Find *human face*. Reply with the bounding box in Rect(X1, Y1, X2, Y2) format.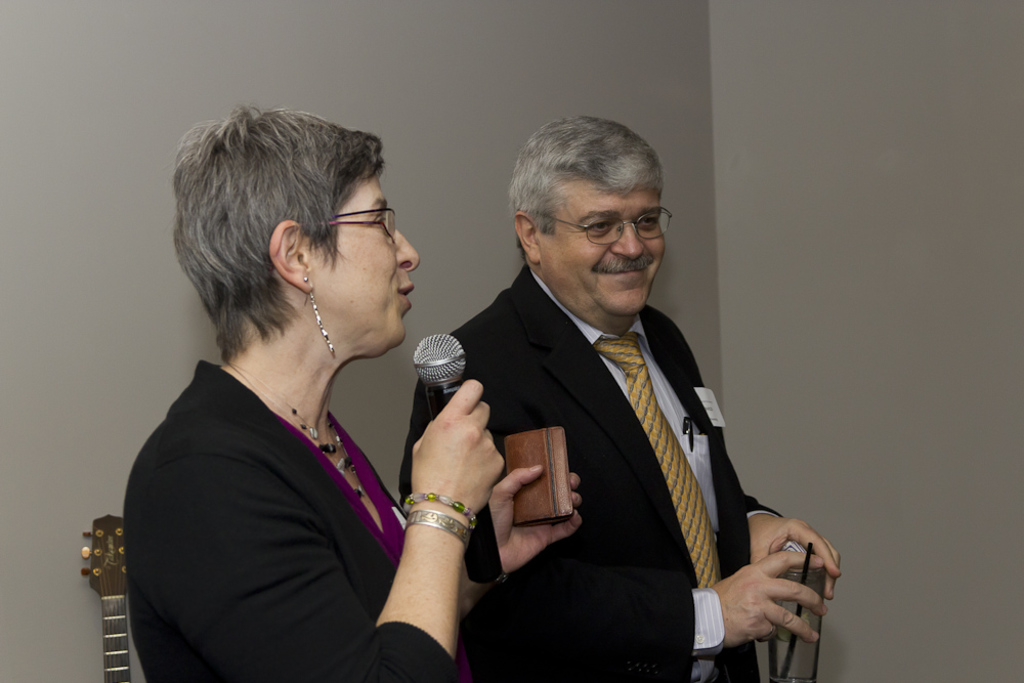
Rect(327, 168, 420, 348).
